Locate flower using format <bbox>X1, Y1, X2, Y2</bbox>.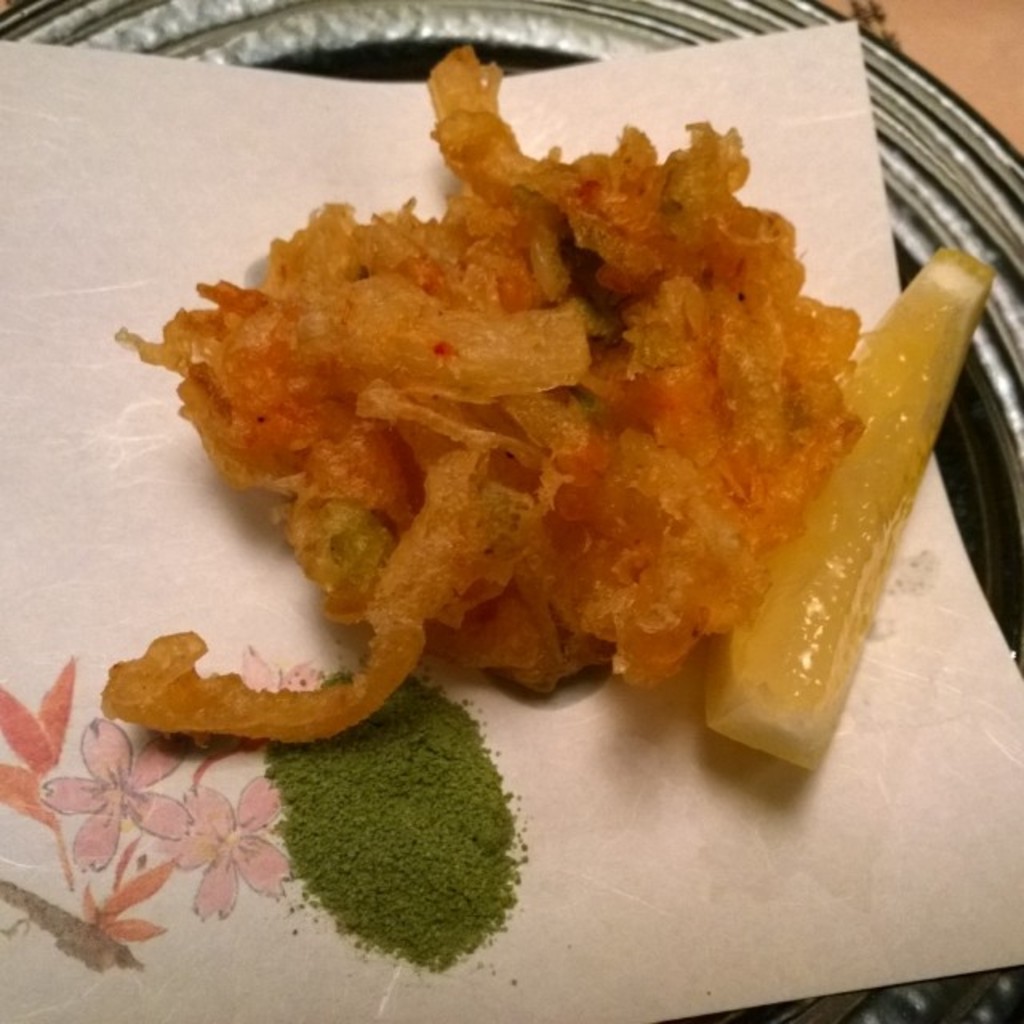
<bbox>147, 766, 310, 922</bbox>.
